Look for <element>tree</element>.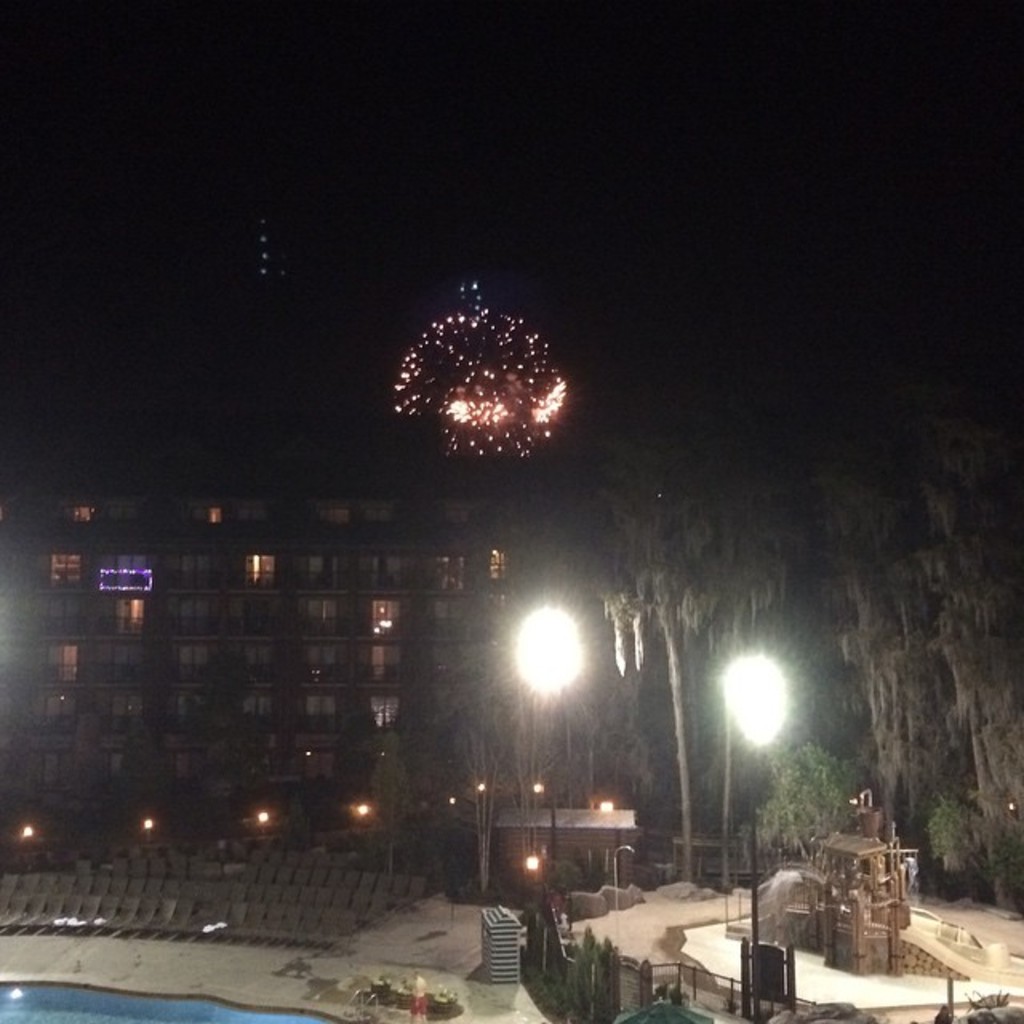
Found: 790:456:939:918.
